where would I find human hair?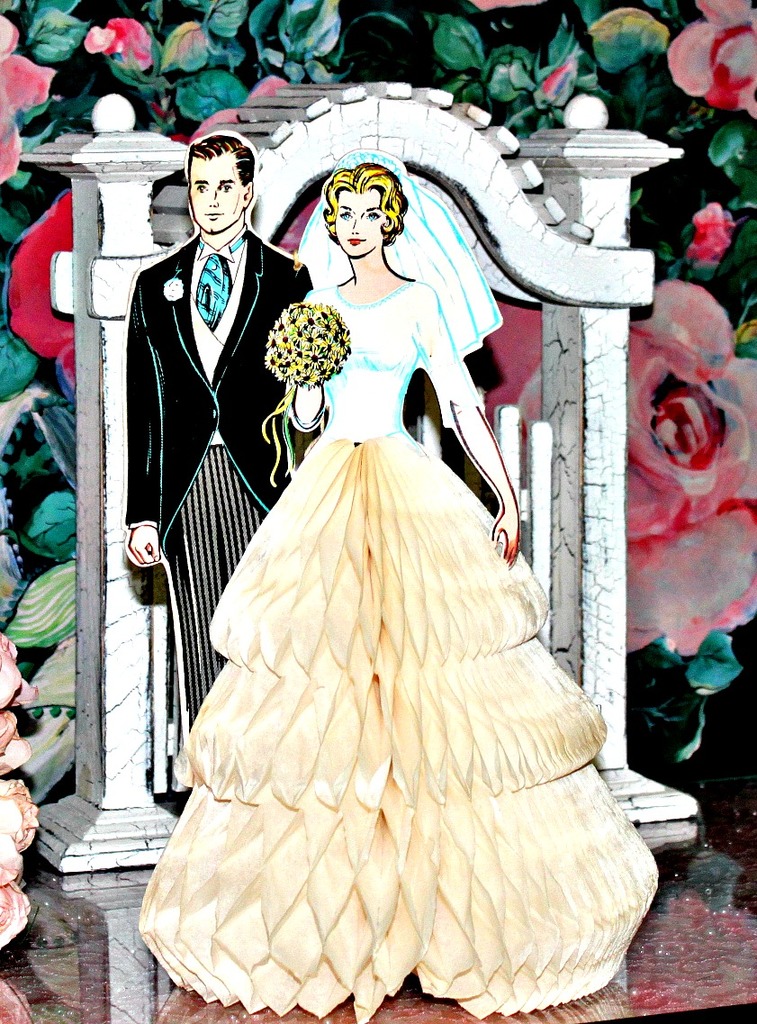
At bbox=(319, 163, 402, 241).
